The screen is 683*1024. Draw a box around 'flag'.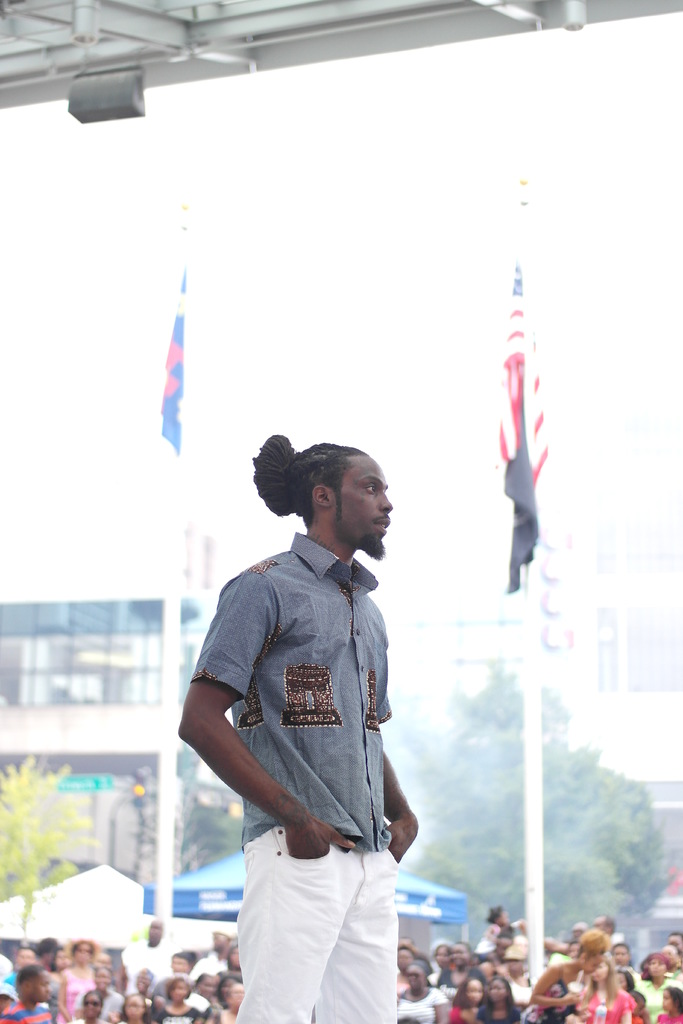
Rect(492, 187, 561, 603).
